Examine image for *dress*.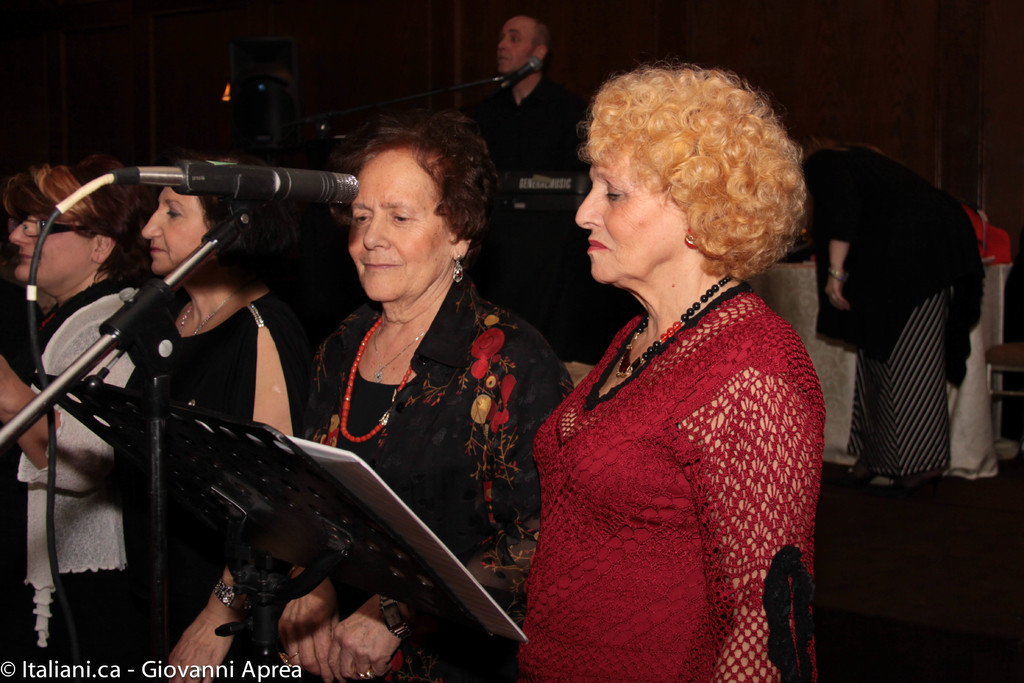
Examination result: [527,285,820,682].
